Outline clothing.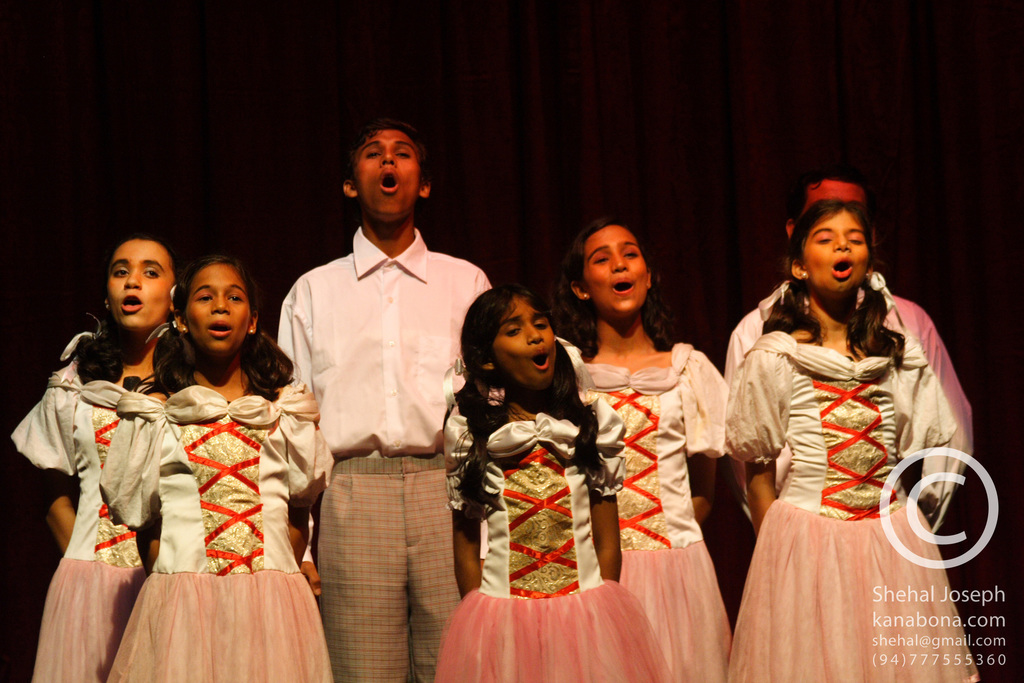
Outline: <box>579,344,735,682</box>.
